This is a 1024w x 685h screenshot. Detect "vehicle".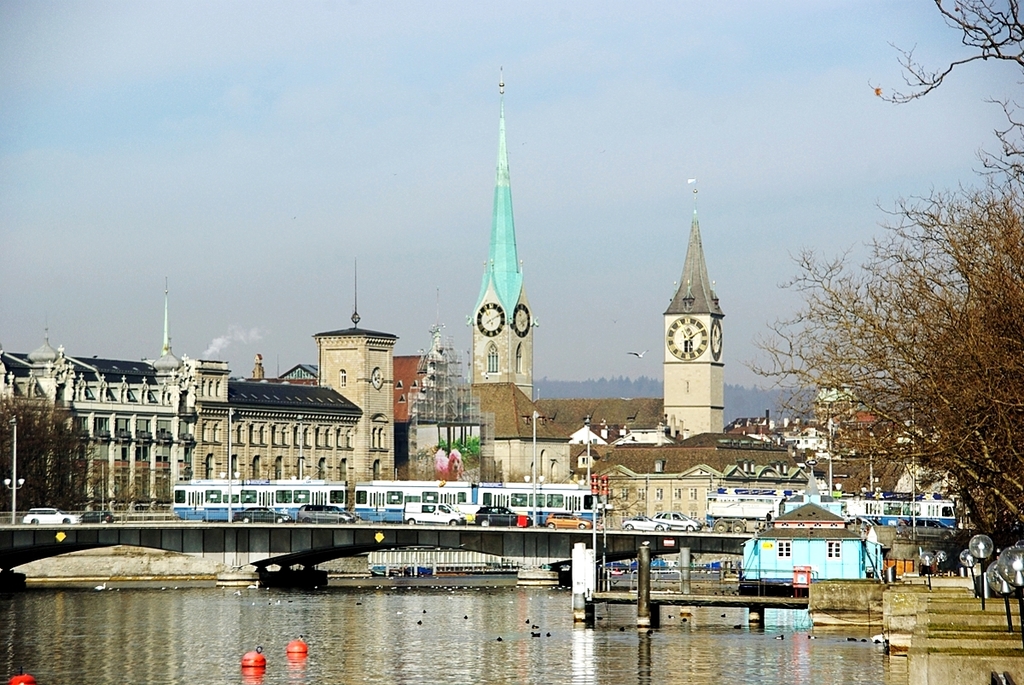
(left=231, top=503, right=292, bottom=525).
